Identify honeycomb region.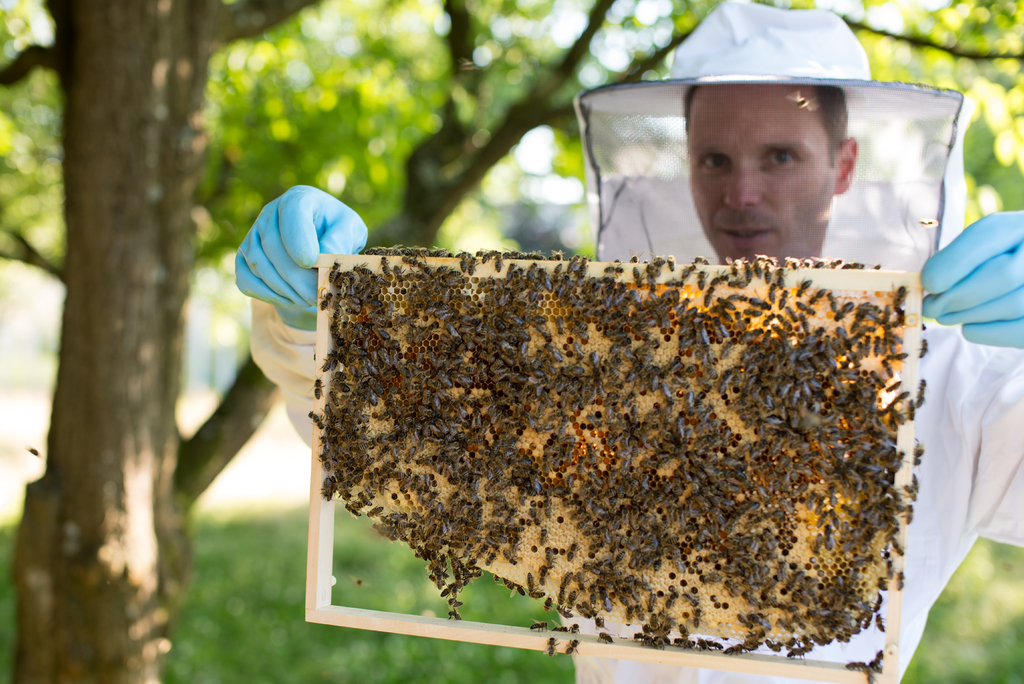
Region: x1=320, y1=282, x2=901, y2=651.
